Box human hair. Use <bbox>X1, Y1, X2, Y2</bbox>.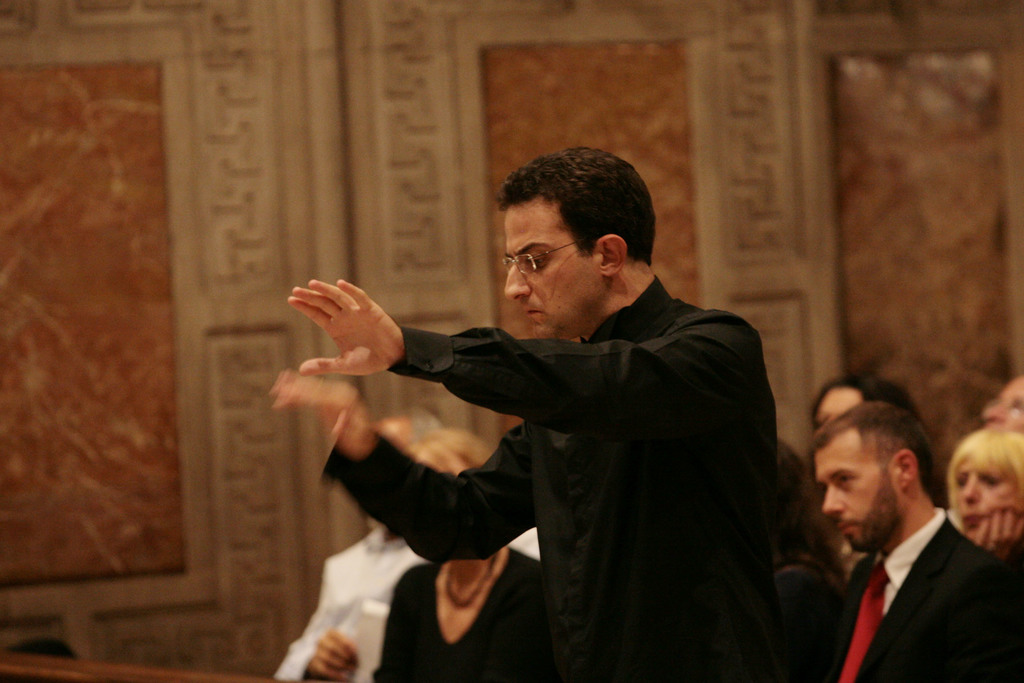
<bbox>819, 373, 913, 415</bbox>.
